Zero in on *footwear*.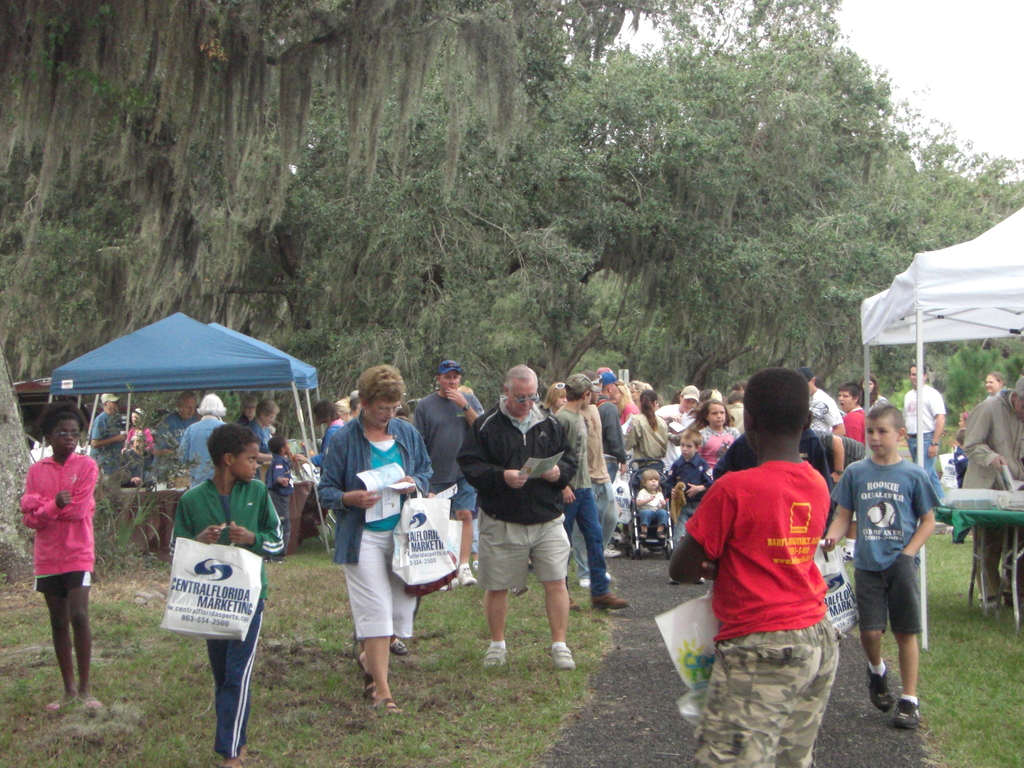
Zeroed in: (45, 698, 74, 712).
